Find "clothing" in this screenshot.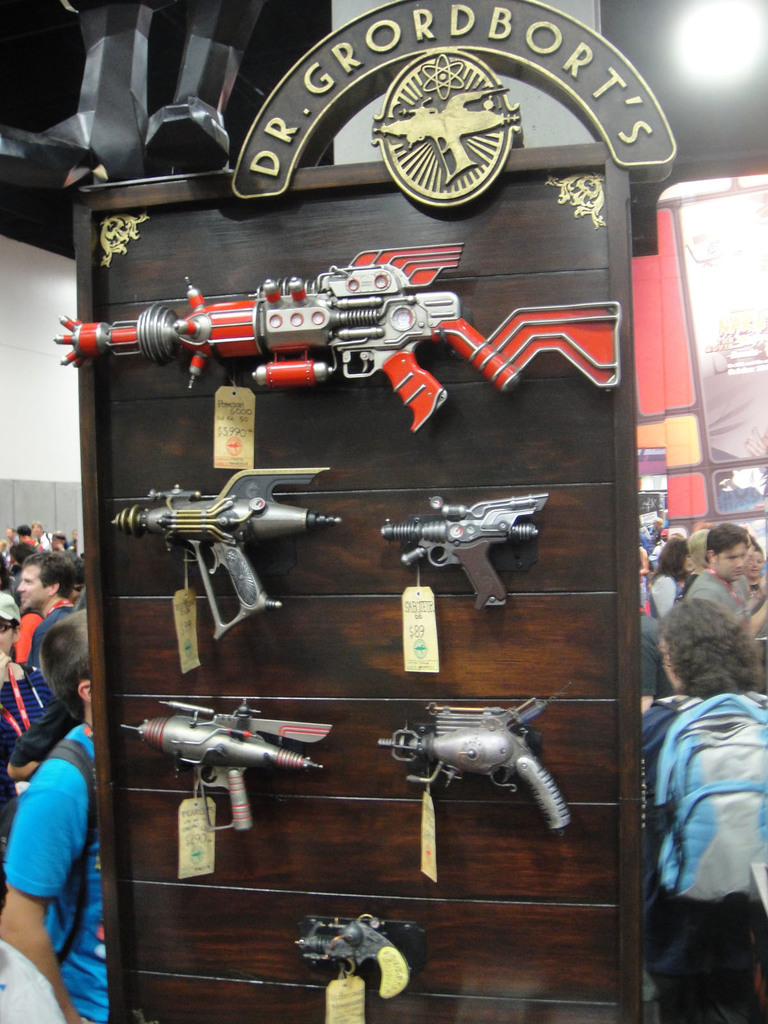
The bounding box for "clothing" is detection(635, 675, 767, 1021).
